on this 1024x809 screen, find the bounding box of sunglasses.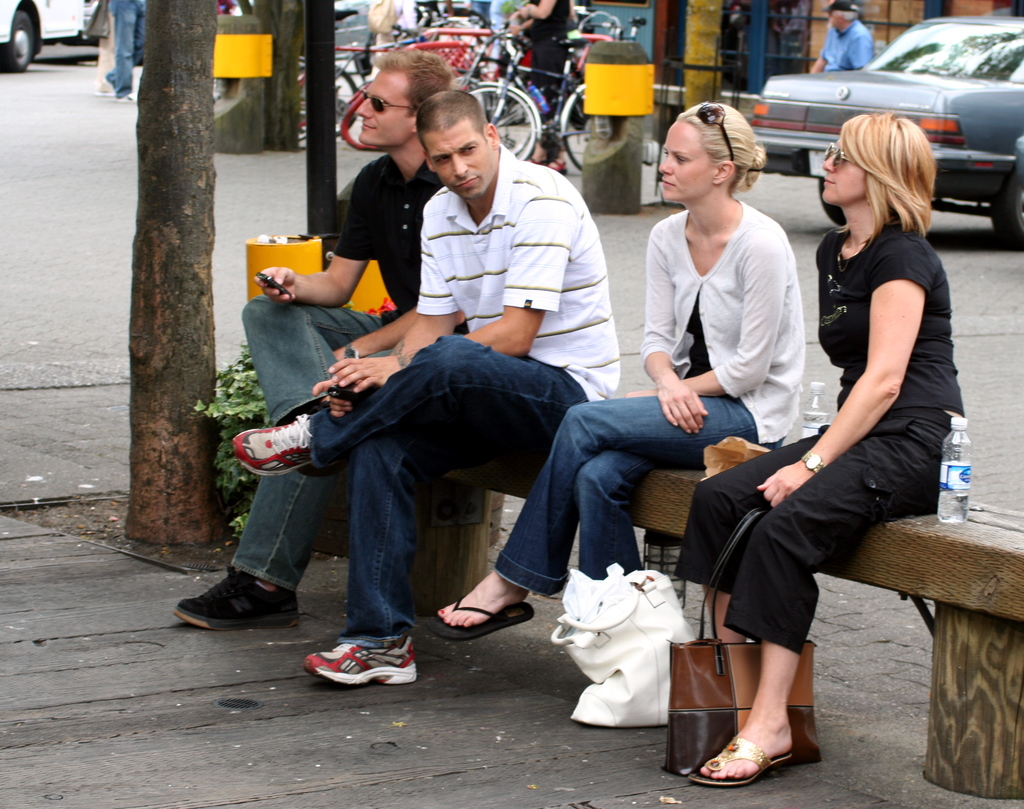
Bounding box: [696,104,733,159].
